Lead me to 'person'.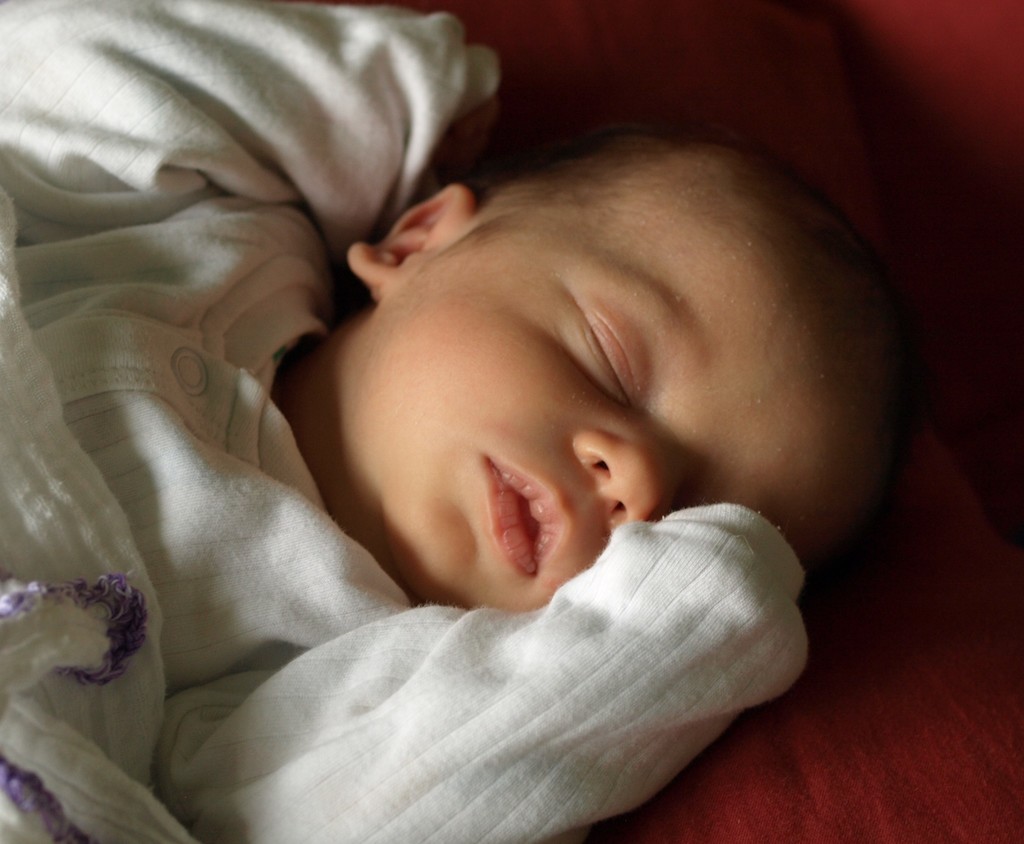
Lead to [0,0,924,843].
